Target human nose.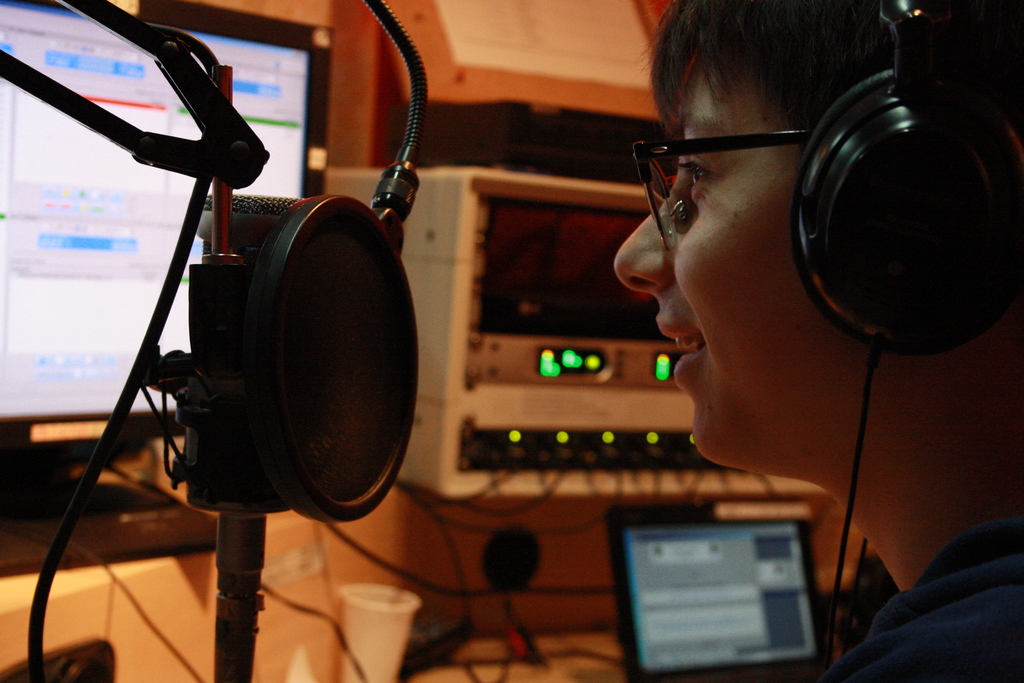
Target region: <bbox>612, 172, 685, 295</bbox>.
